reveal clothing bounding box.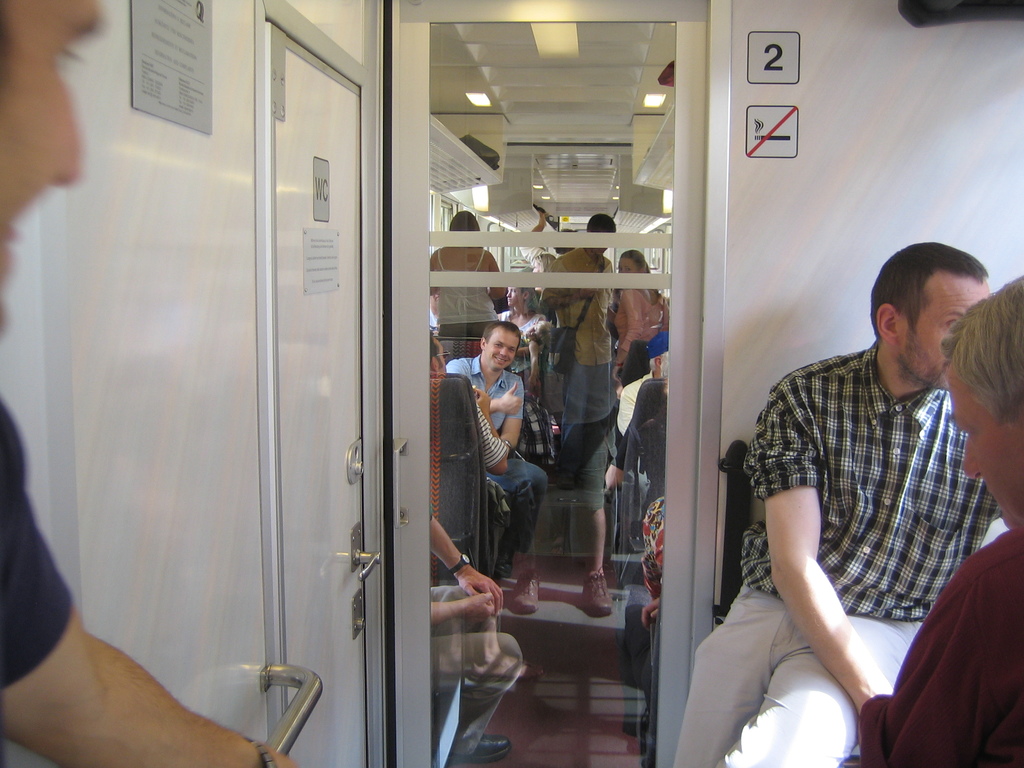
Revealed: detection(733, 264, 1005, 723).
